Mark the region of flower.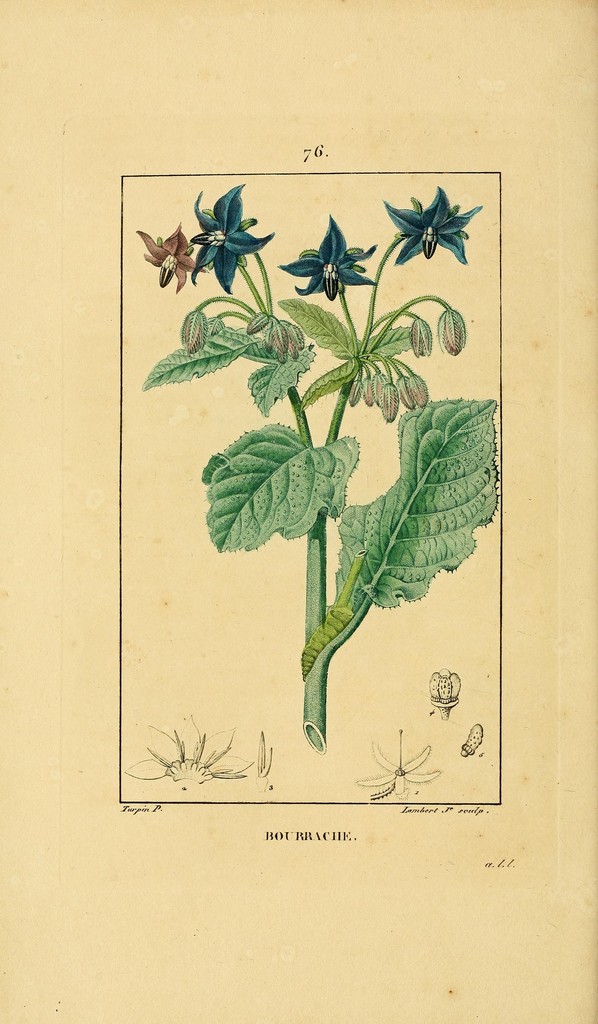
Region: [136, 225, 206, 284].
